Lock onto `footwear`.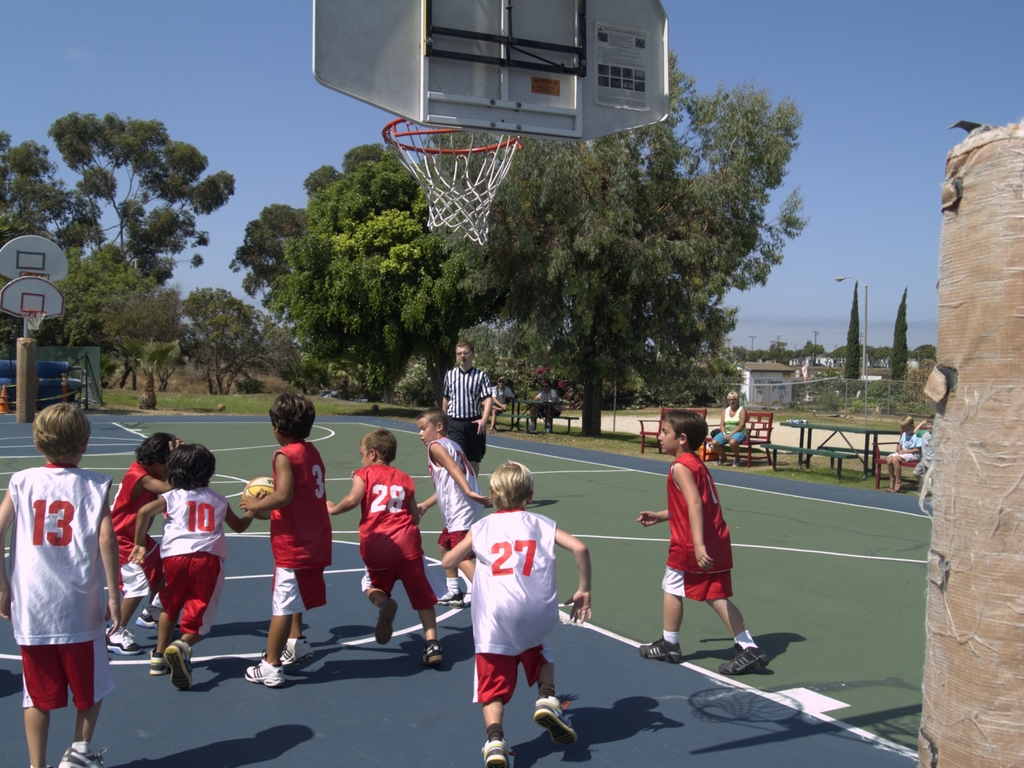
Locked: [717,648,768,674].
